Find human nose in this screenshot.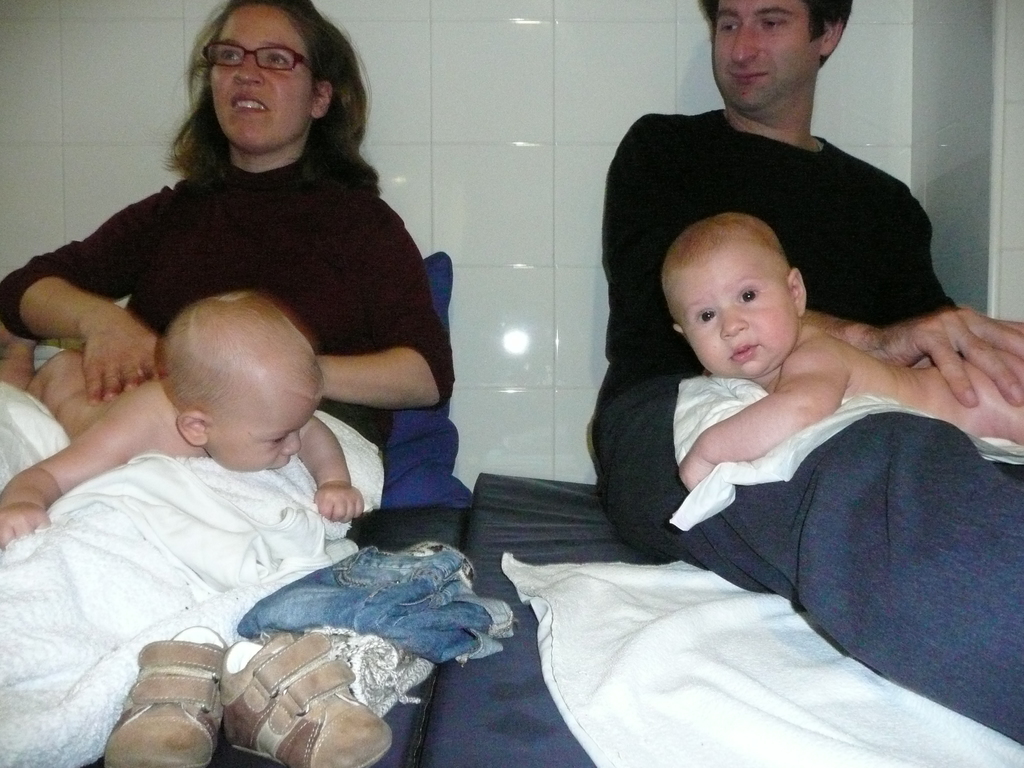
The bounding box for human nose is detection(736, 20, 757, 63).
